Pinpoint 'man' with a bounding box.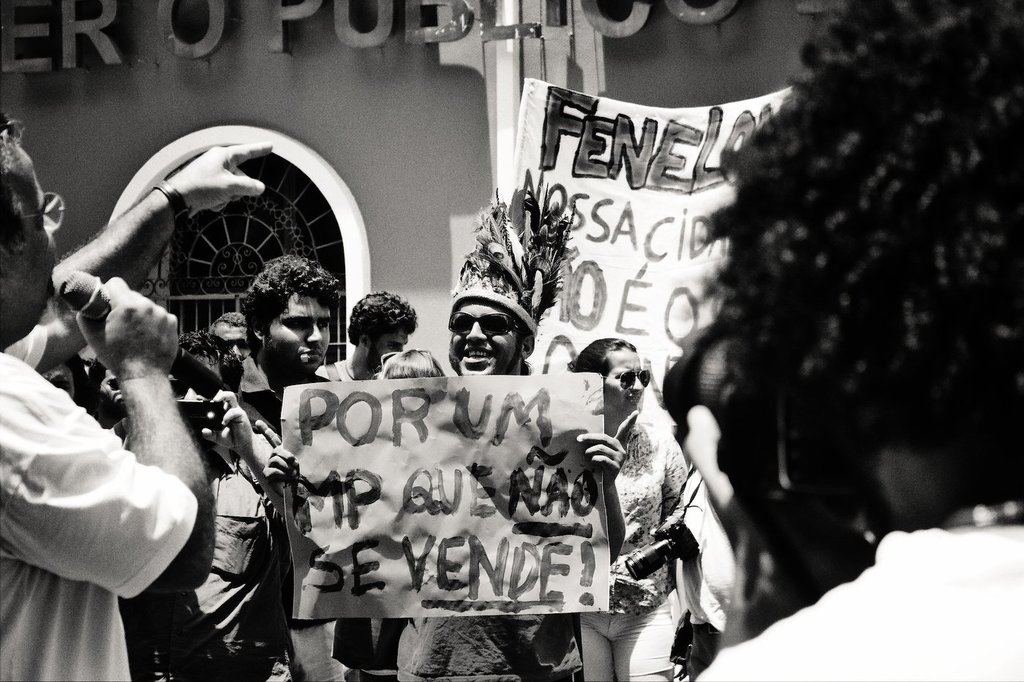
(x1=687, y1=0, x2=1023, y2=681).
